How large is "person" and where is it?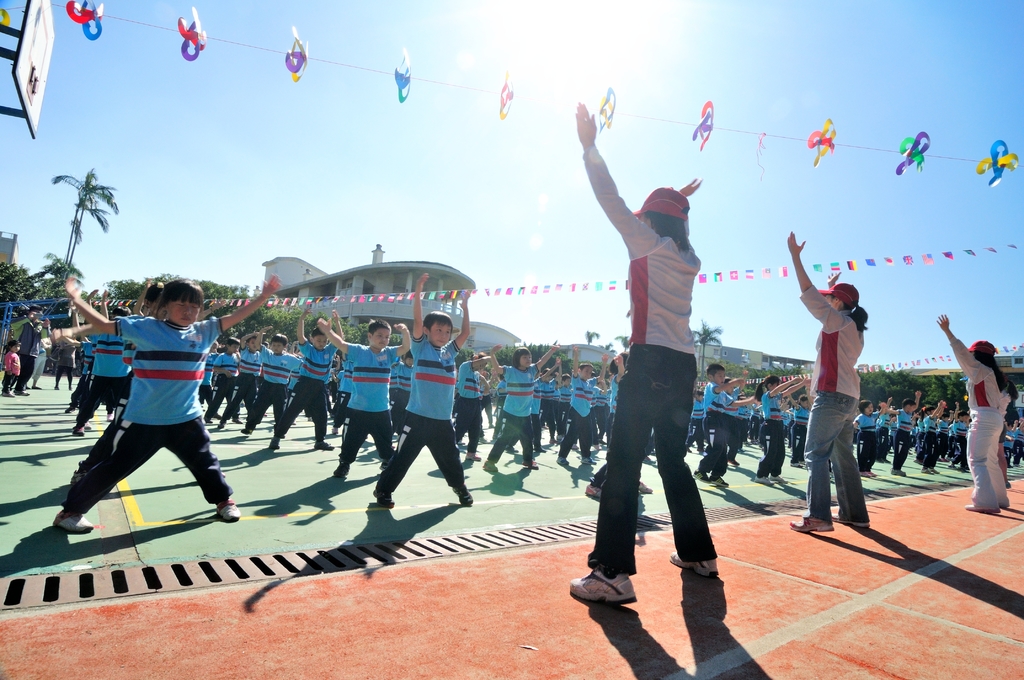
Bounding box: Rect(942, 309, 1023, 512).
